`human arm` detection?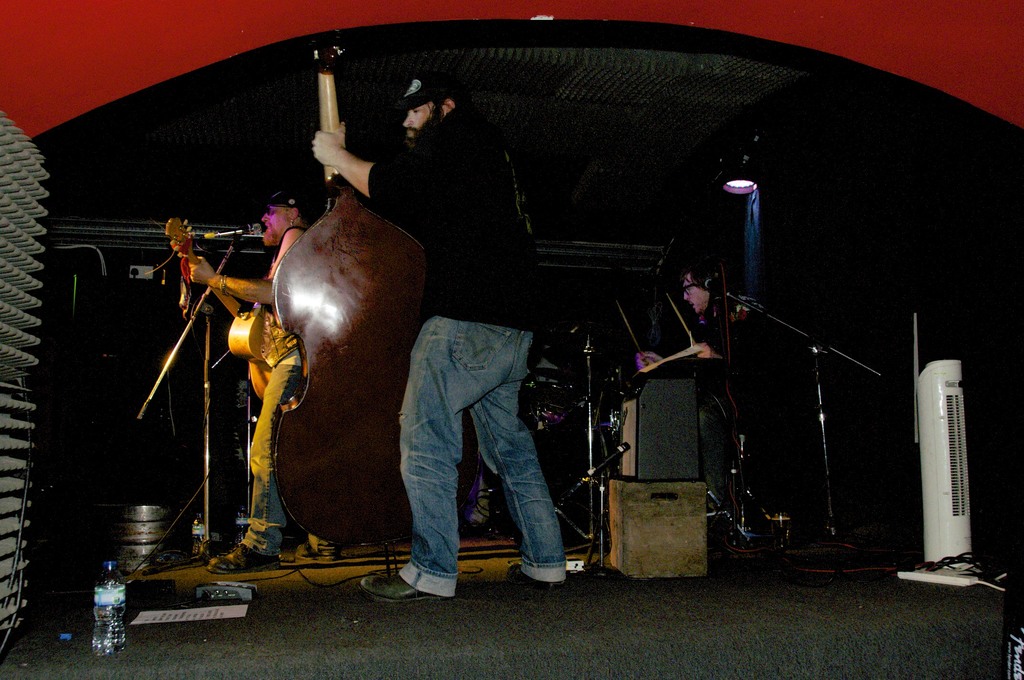
bbox=(183, 228, 305, 307)
